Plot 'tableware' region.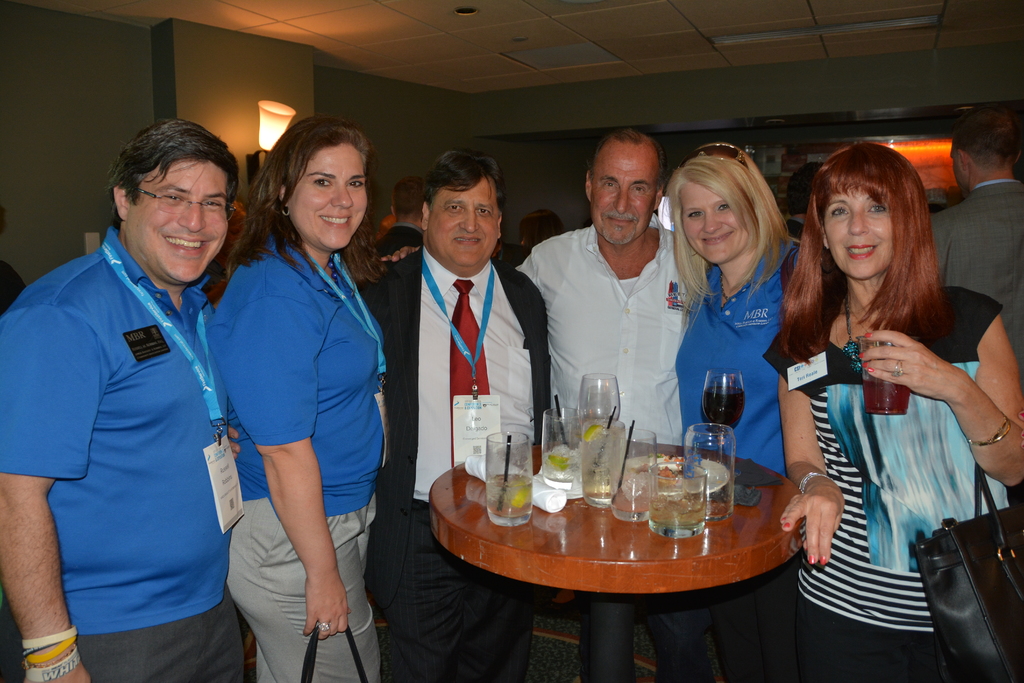
Plotted at (left=477, top=434, right=530, bottom=527).
